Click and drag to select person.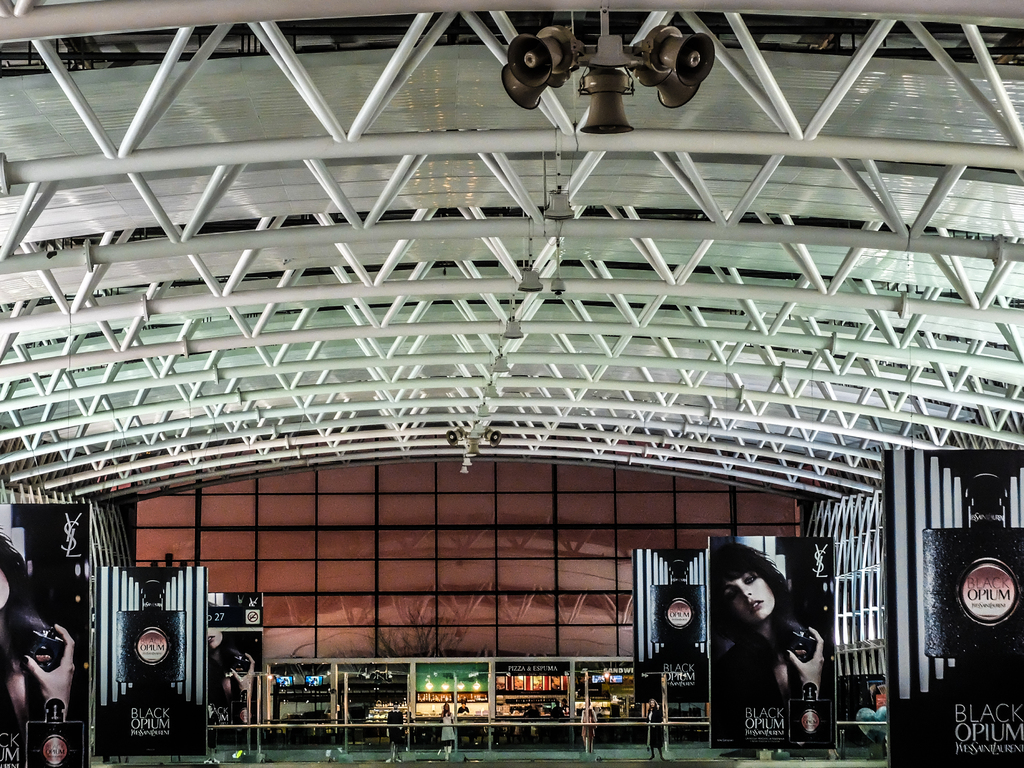
Selection: box=[386, 701, 403, 759].
